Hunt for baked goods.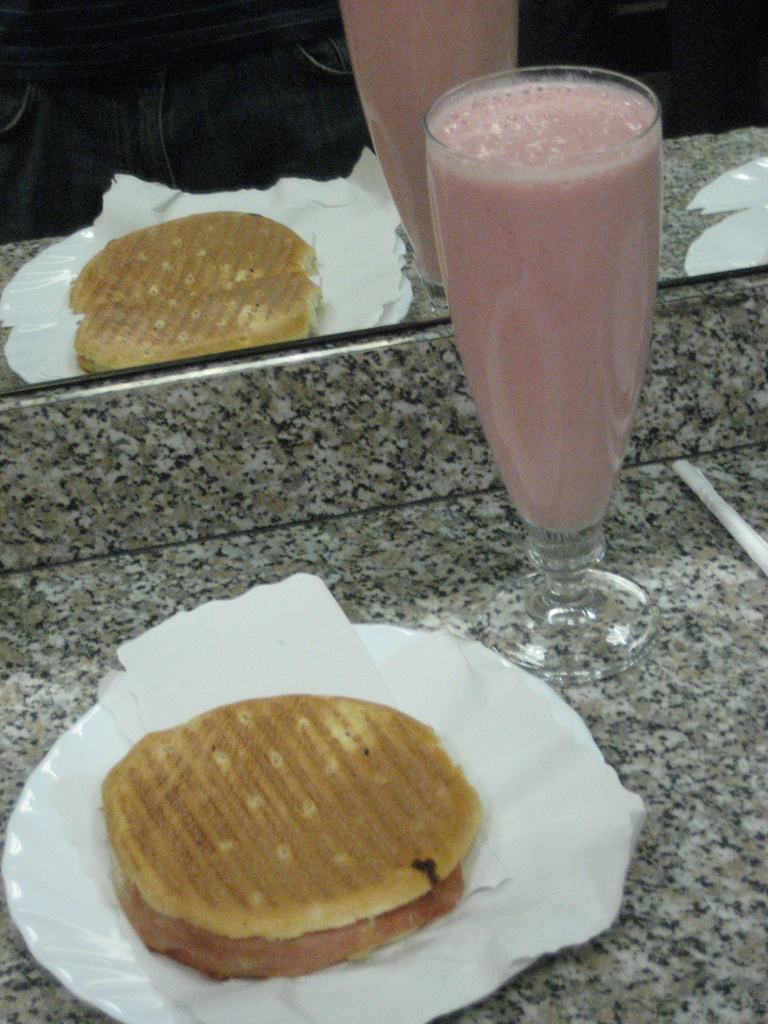
Hunted down at left=98, top=693, right=490, bottom=977.
